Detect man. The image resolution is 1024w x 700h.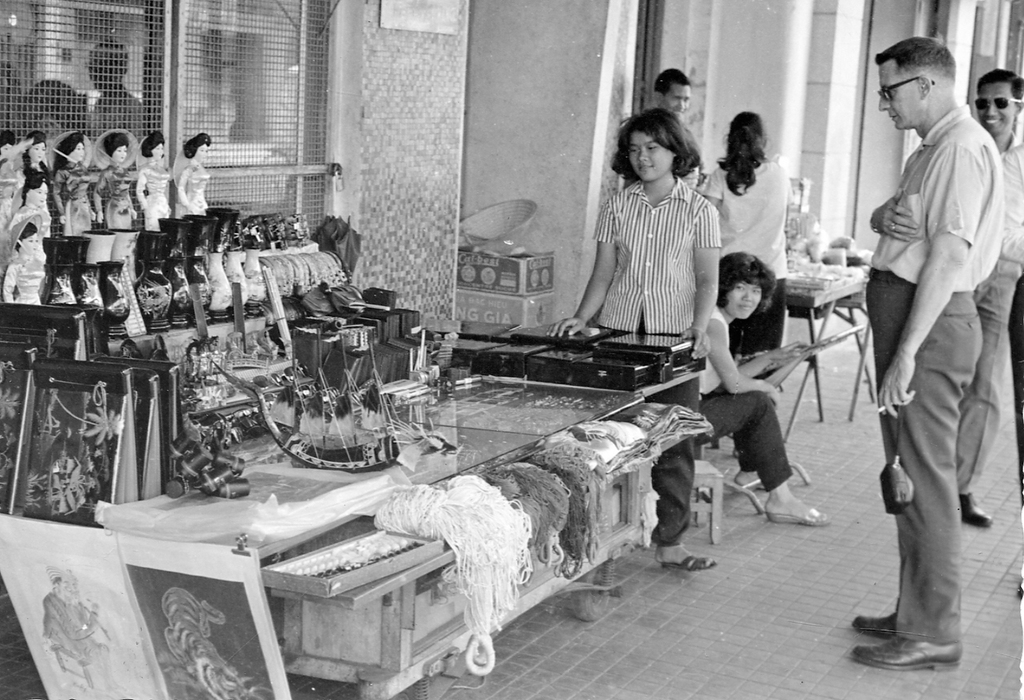
BBox(658, 63, 693, 115).
